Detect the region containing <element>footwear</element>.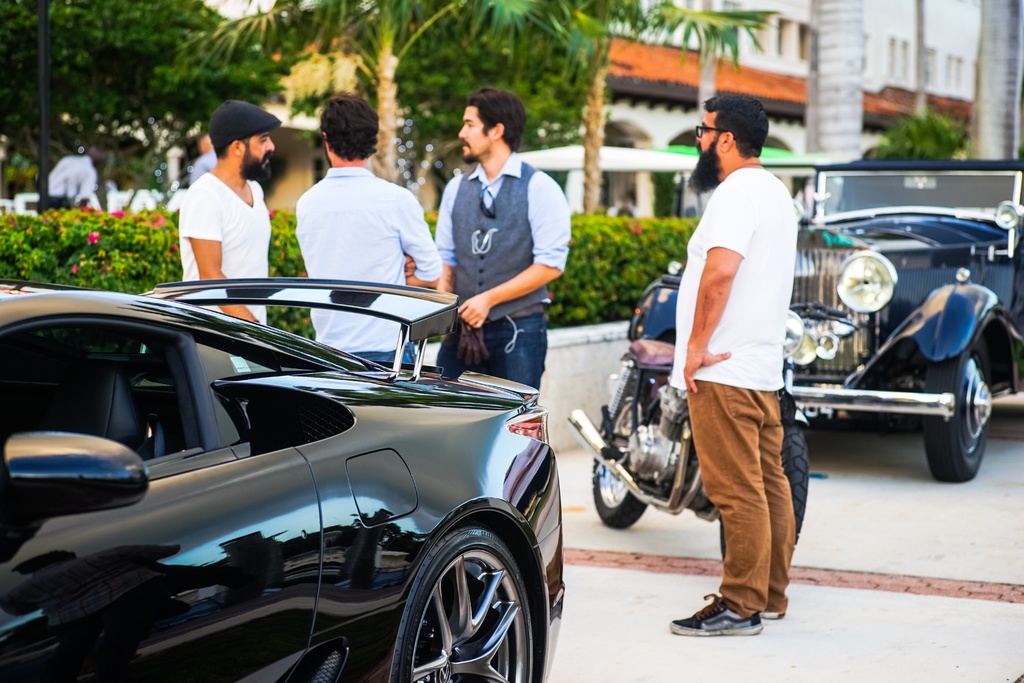
left=669, top=589, right=760, bottom=636.
